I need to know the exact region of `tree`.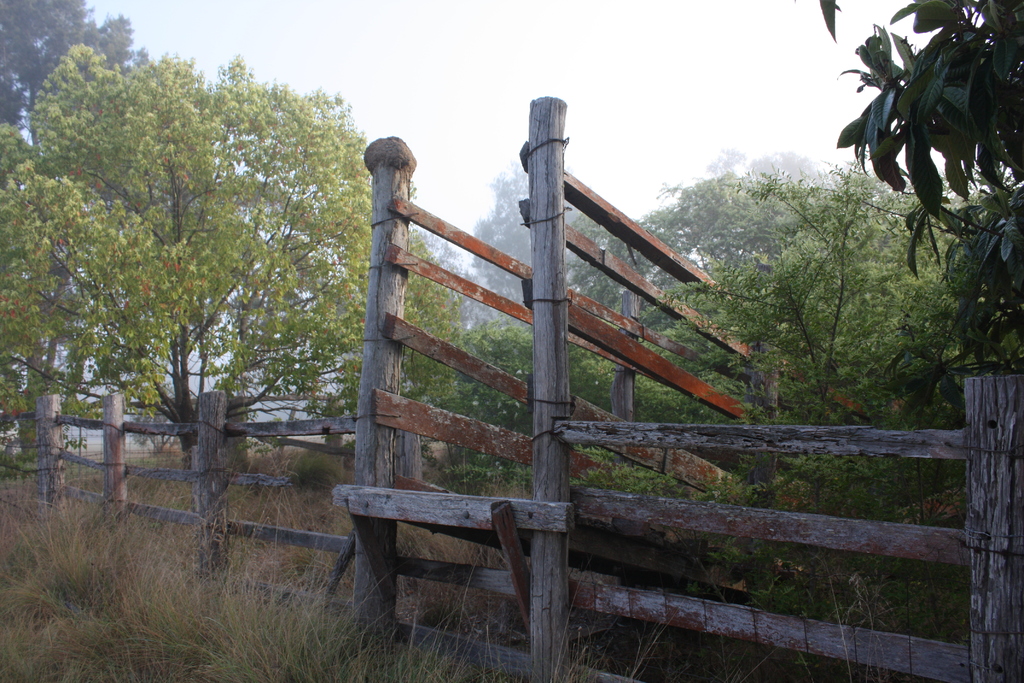
Region: <bbox>0, 42, 429, 488</bbox>.
